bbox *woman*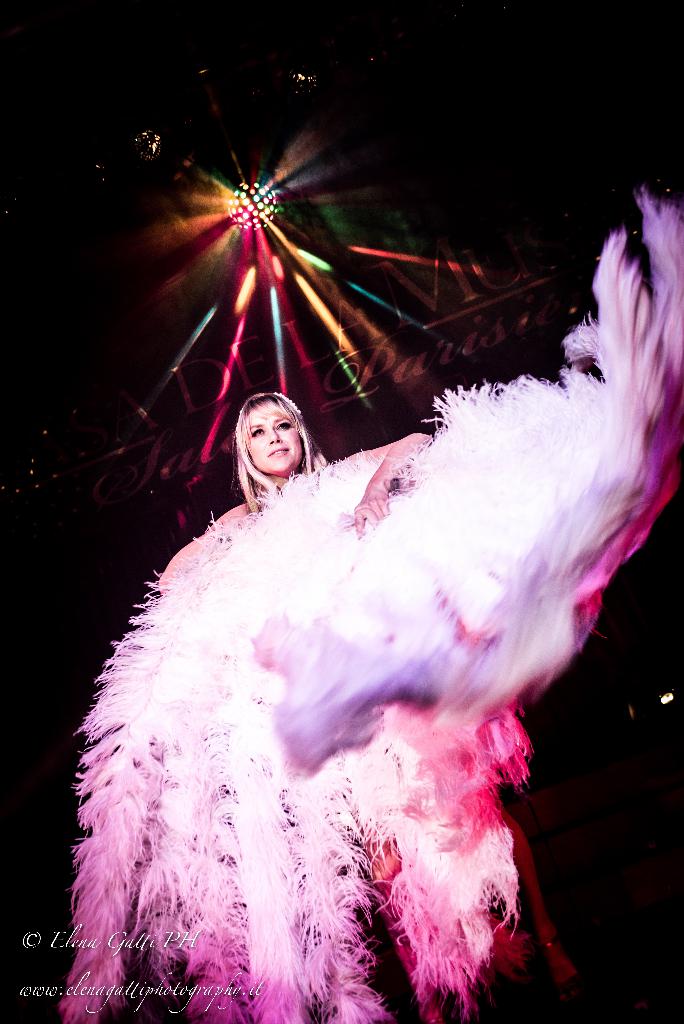
{"x1": 76, "y1": 177, "x2": 627, "y2": 991}
